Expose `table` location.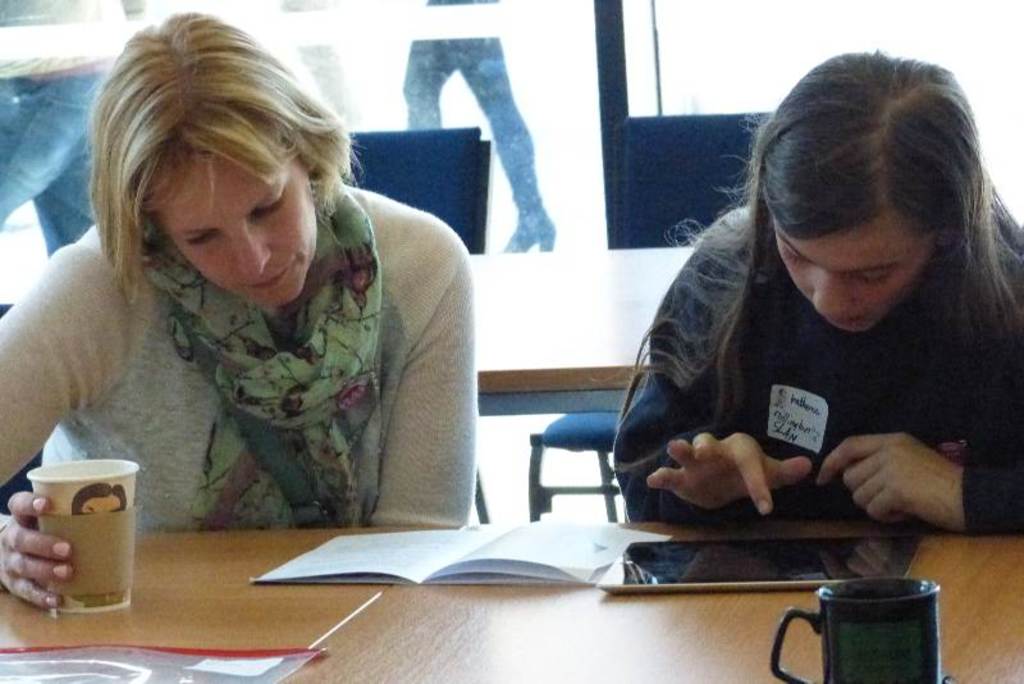
Exposed at [x1=467, y1=351, x2=650, y2=519].
